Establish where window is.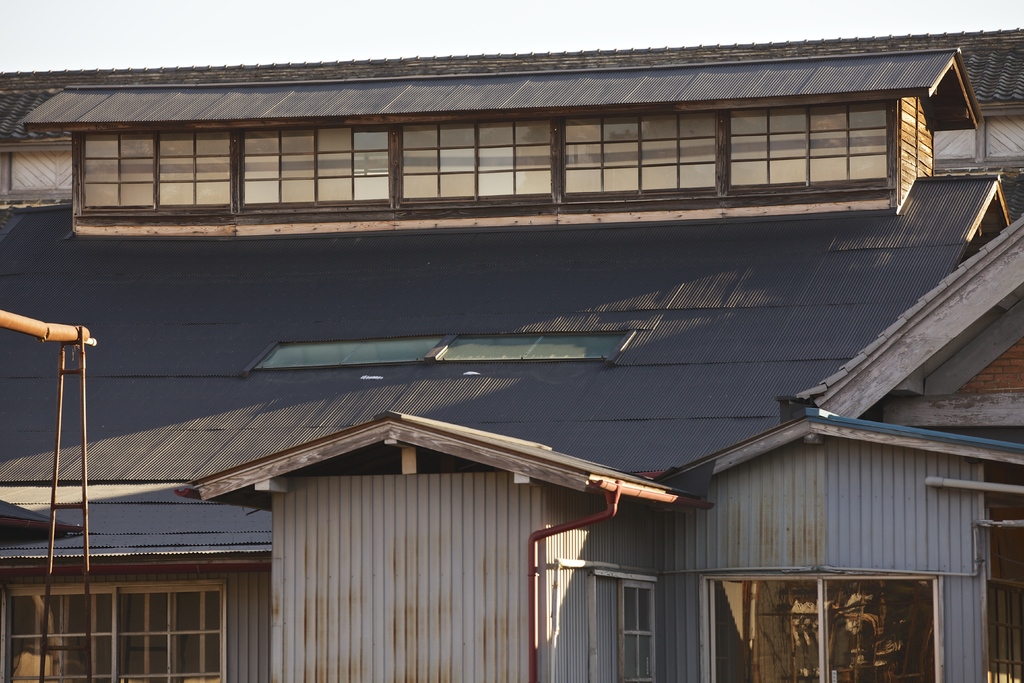
Established at pyautogui.locateOnScreen(557, 110, 723, 195).
